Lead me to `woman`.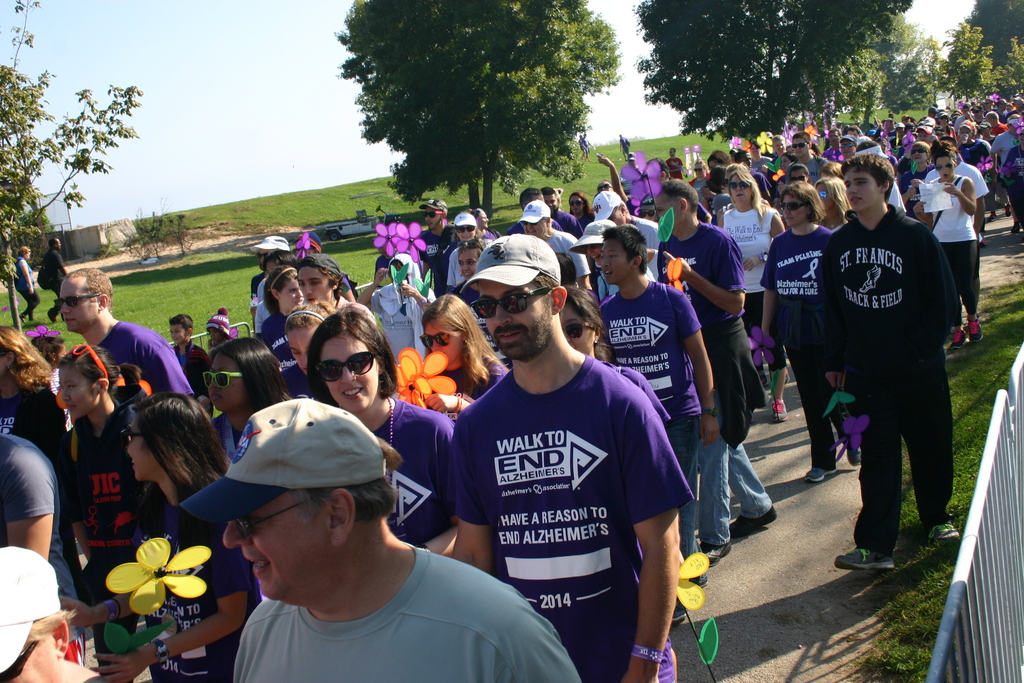
Lead to select_region(816, 174, 850, 233).
